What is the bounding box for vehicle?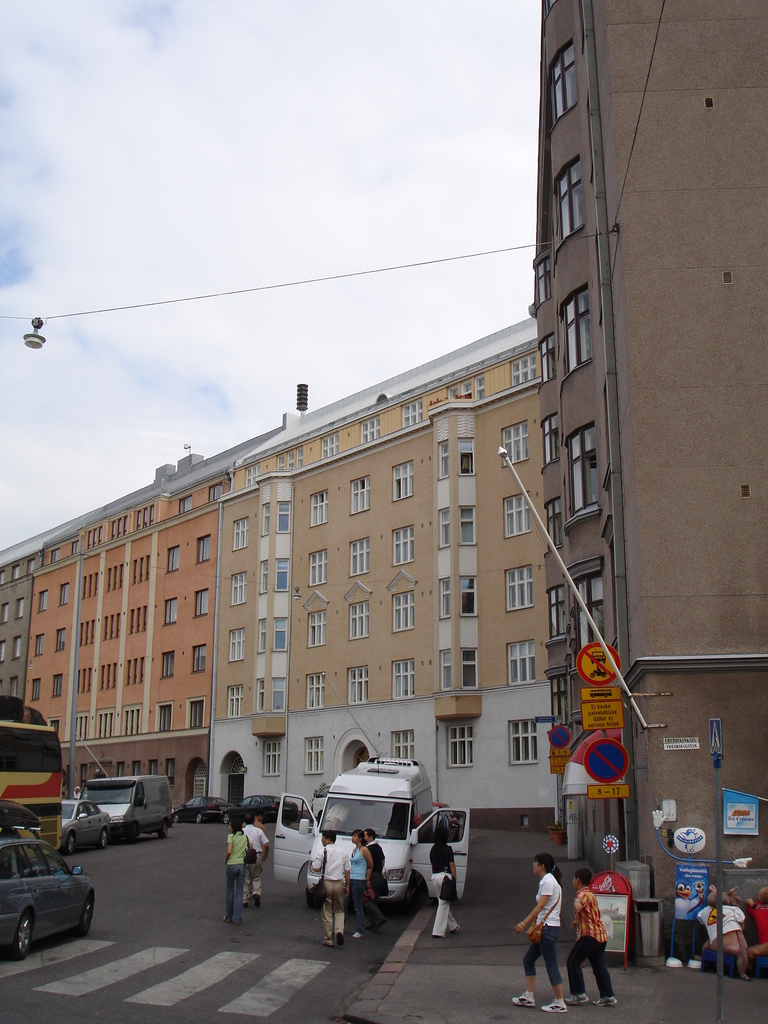
region(305, 751, 449, 912).
